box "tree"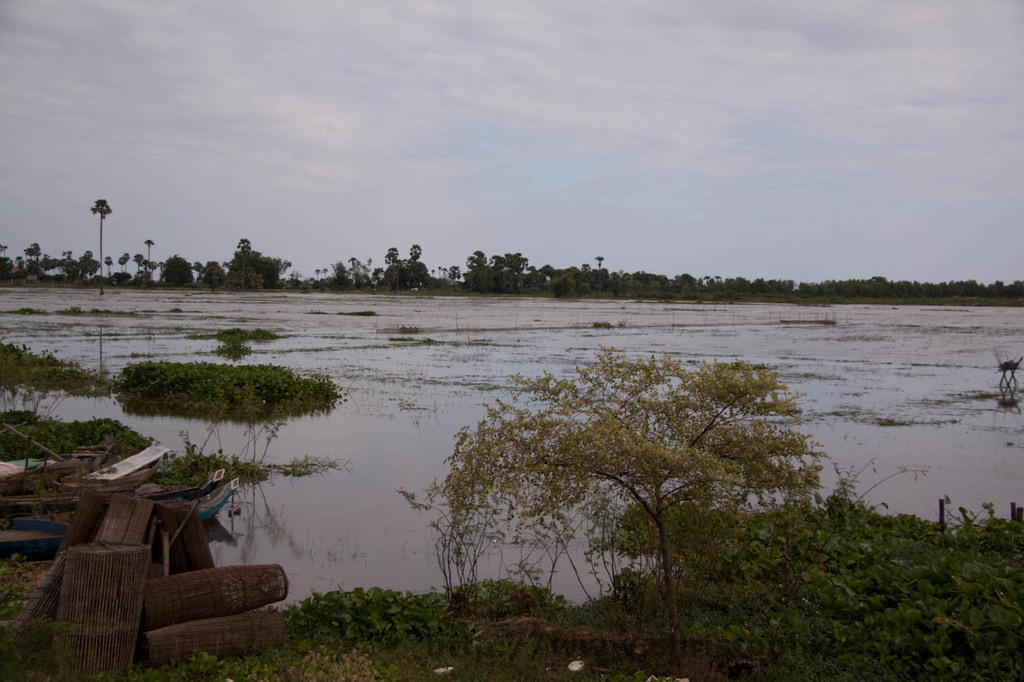
{"x1": 39, "y1": 257, "x2": 63, "y2": 273}
